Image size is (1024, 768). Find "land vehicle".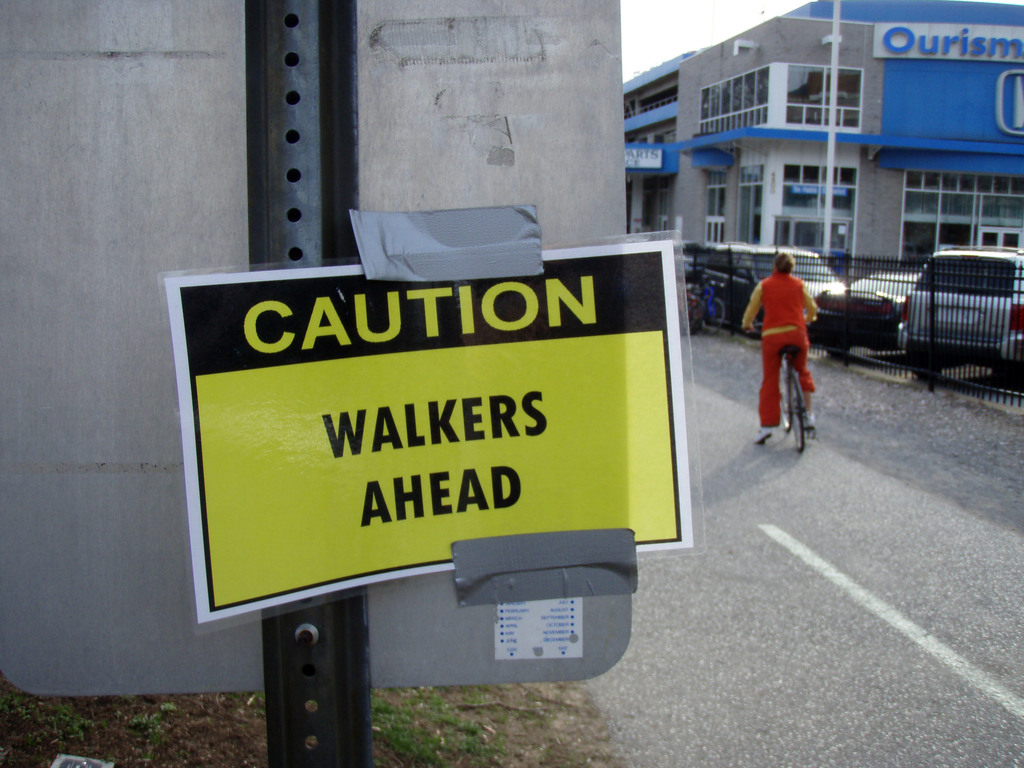
bbox(691, 242, 854, 331).
